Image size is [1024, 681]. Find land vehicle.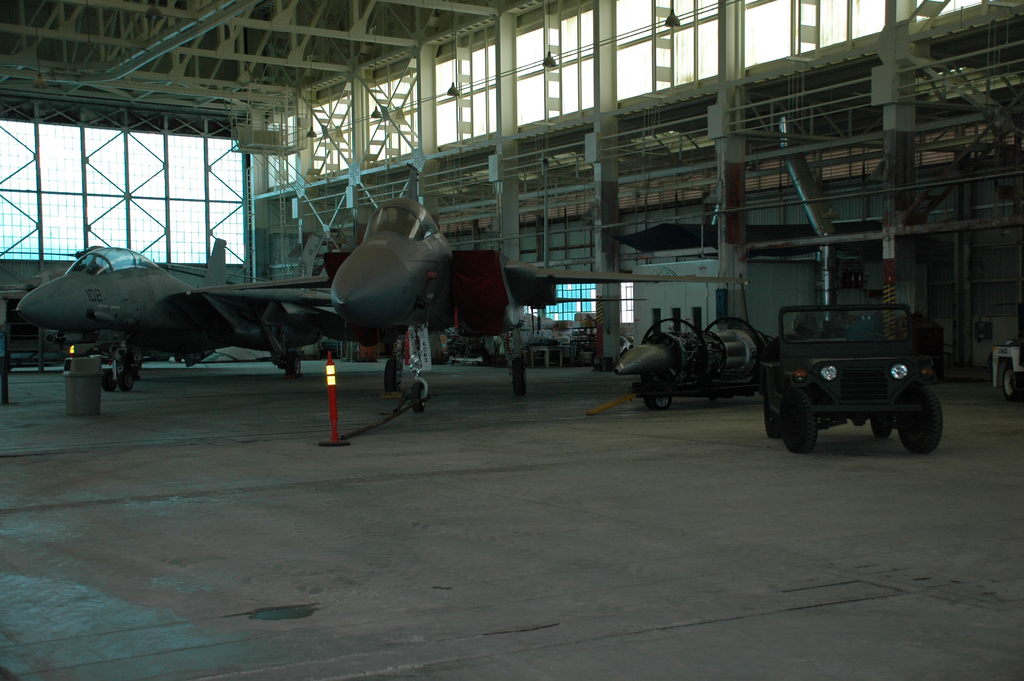
bbox(762, 305, 944, 454).
